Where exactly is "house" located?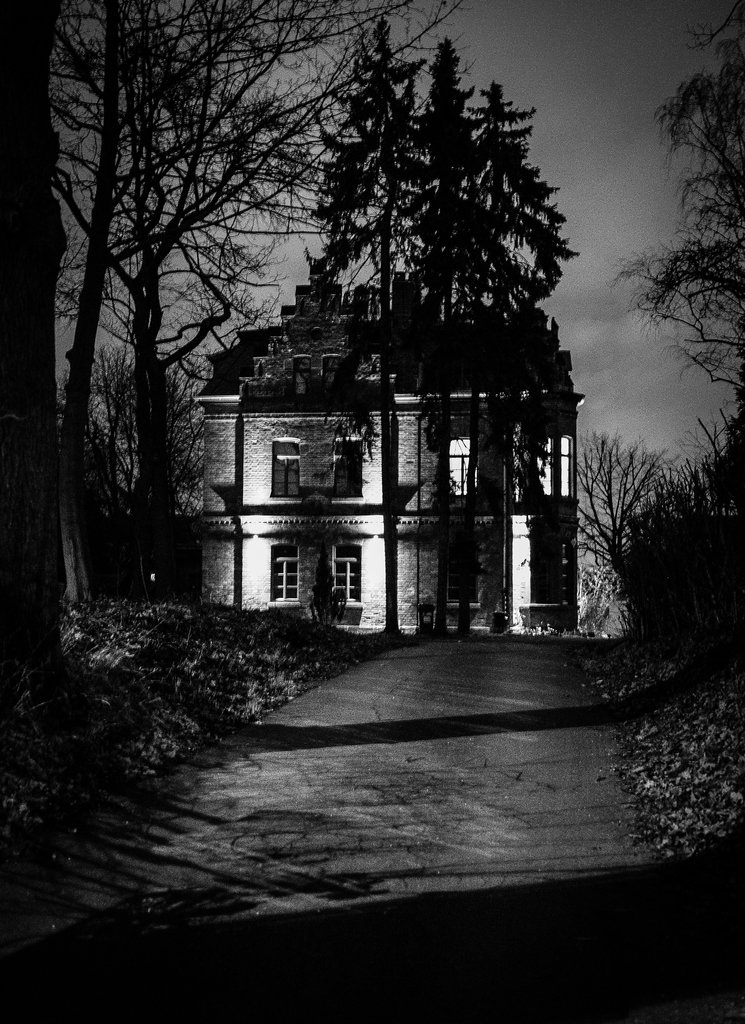
Its bounding box is [left=191, top=284, right=591, bottom=631].
